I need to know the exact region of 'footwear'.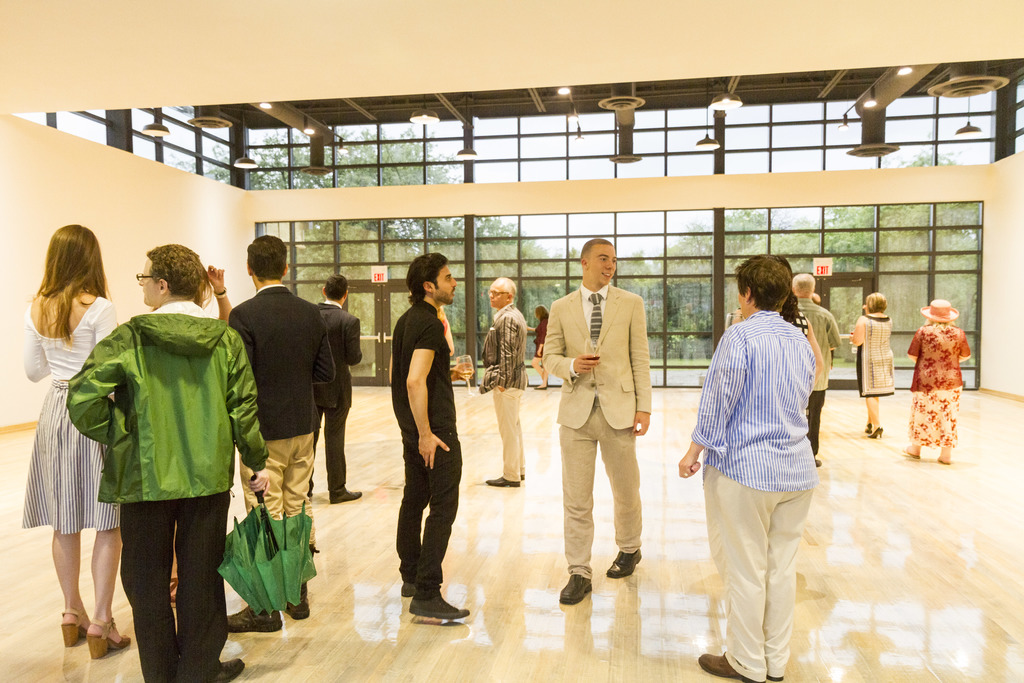
Region: crop(698, 652, 767, 682).
